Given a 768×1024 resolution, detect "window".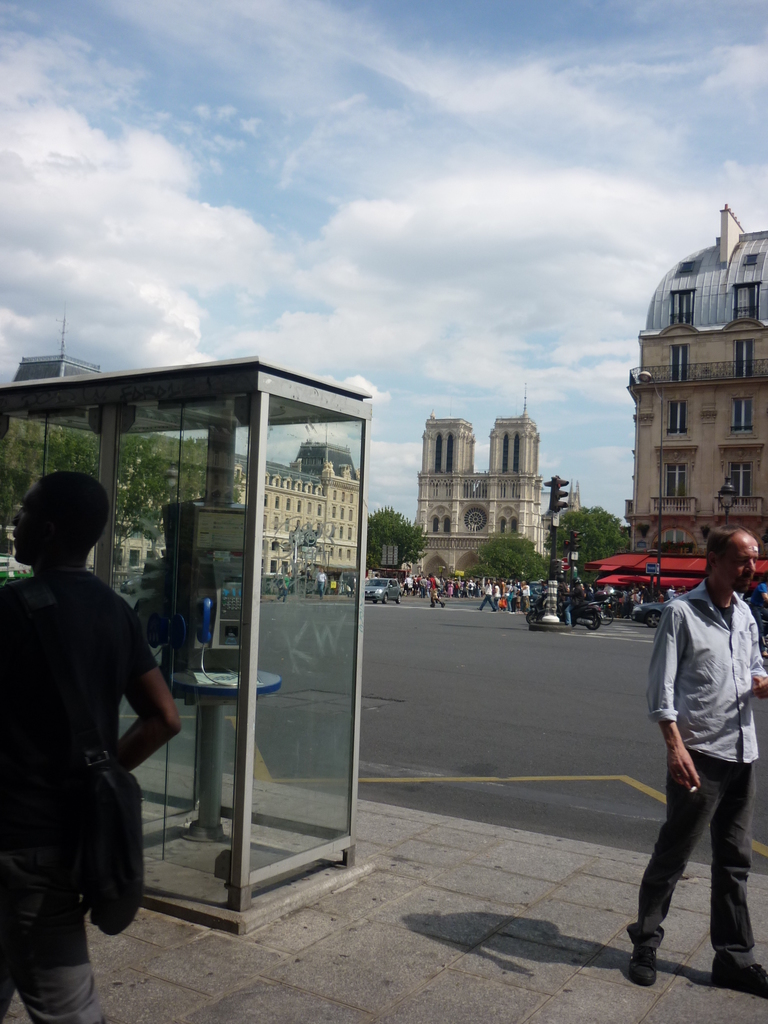
left=723, top=457, right=758, bottom=506.
